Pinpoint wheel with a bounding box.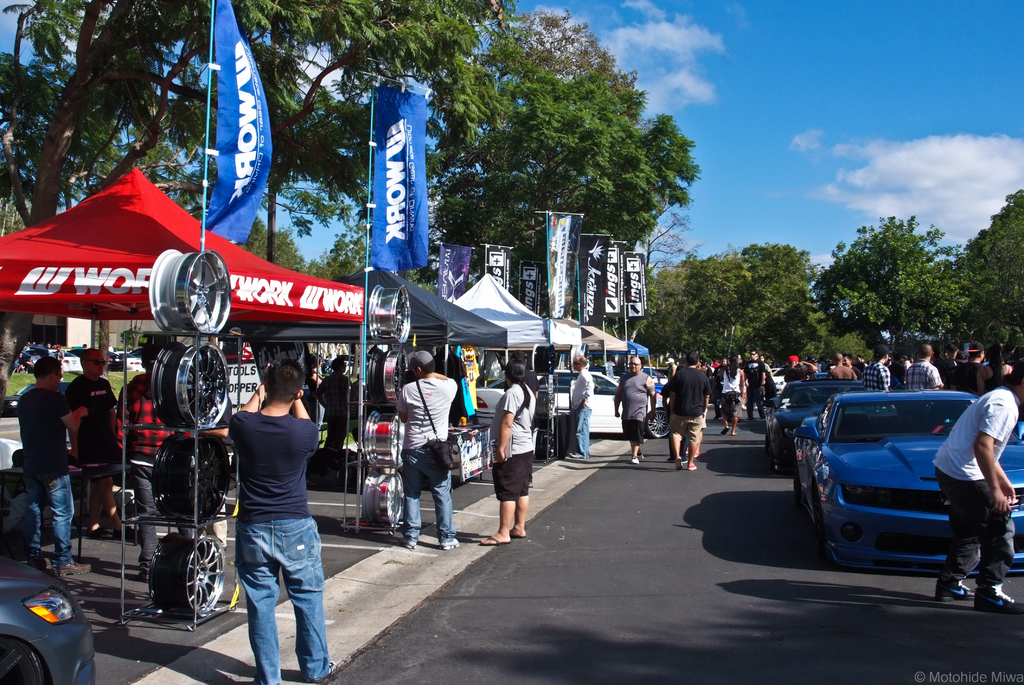
bbox=(367, 285, 412, 342).
